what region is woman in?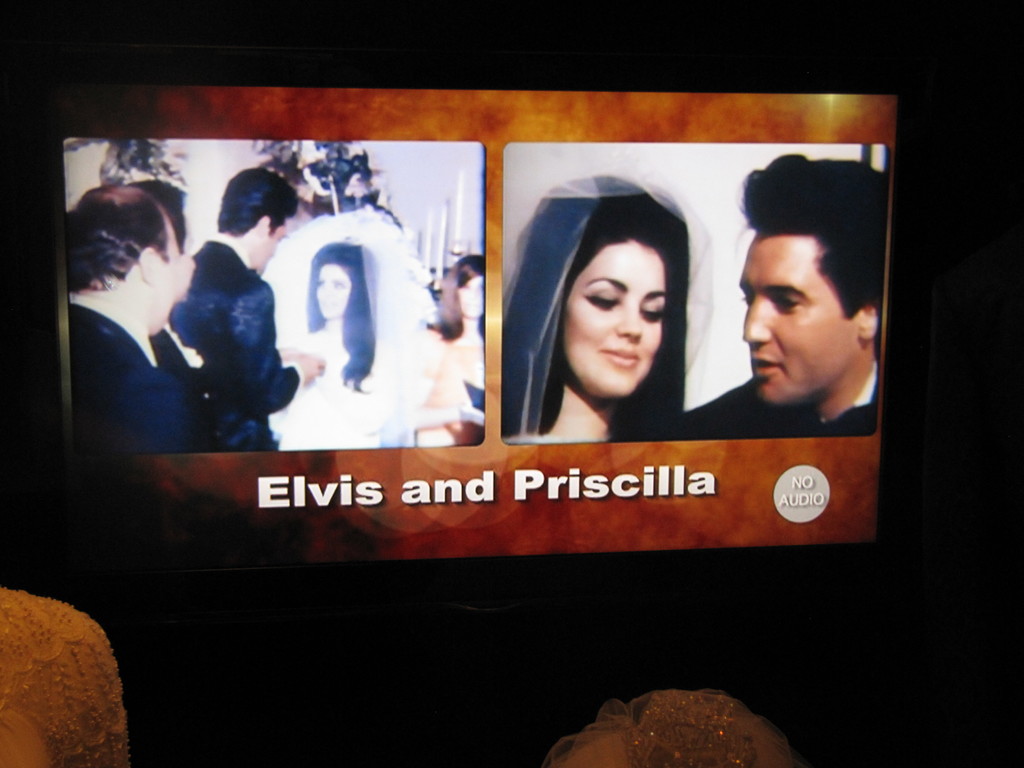
[x1=415, y1=254, x2=486, y2=451].
